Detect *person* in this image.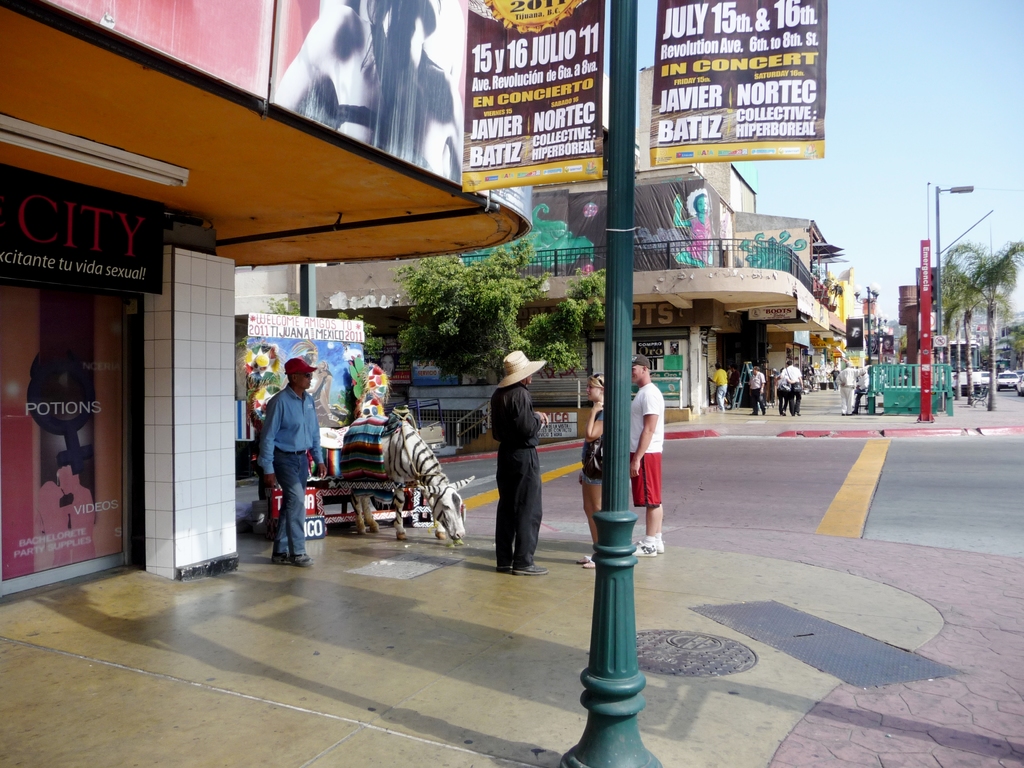
Detection: x1=852, y1=363, x2=865, y2=413.
